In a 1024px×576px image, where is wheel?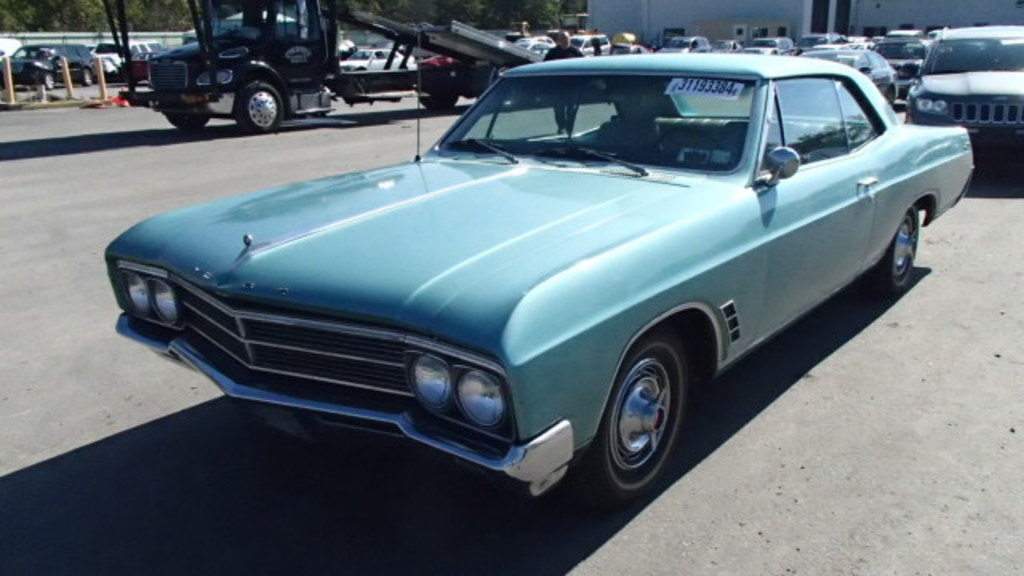
(597, 334, 693, 483).
